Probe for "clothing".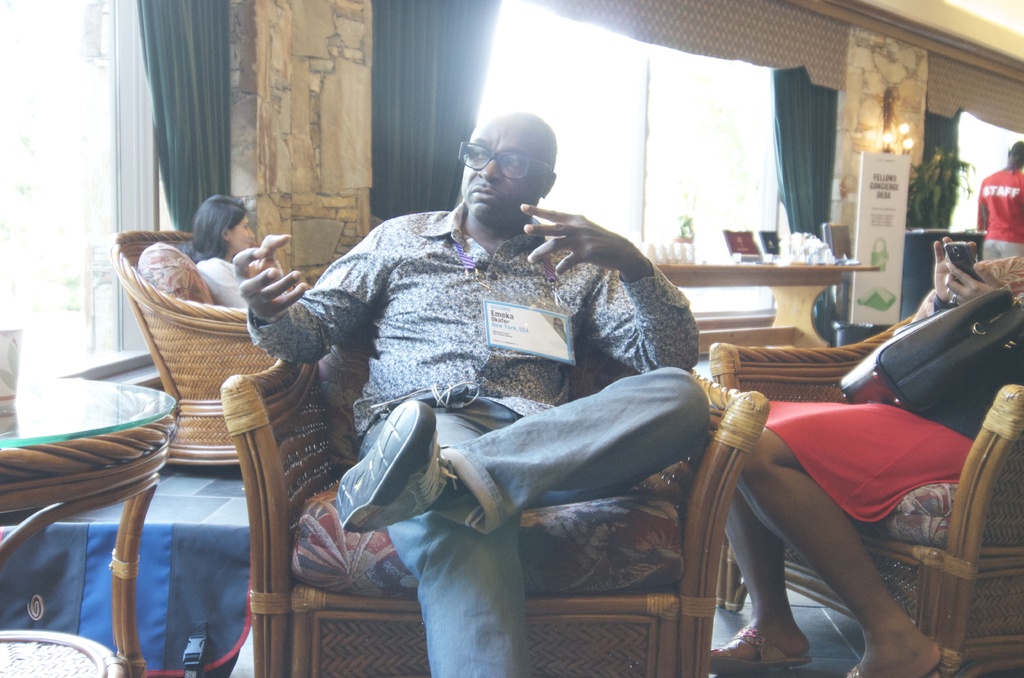
Probe result: 763,353,1023,523.
